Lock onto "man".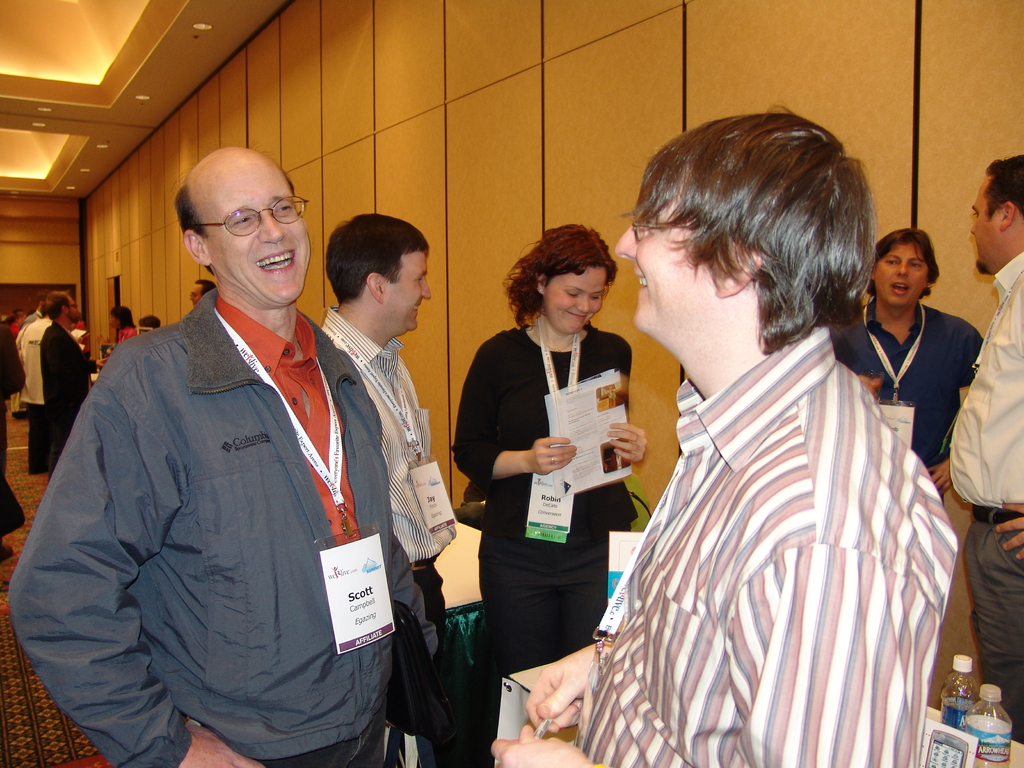
Locked: 40/288/99/454.
